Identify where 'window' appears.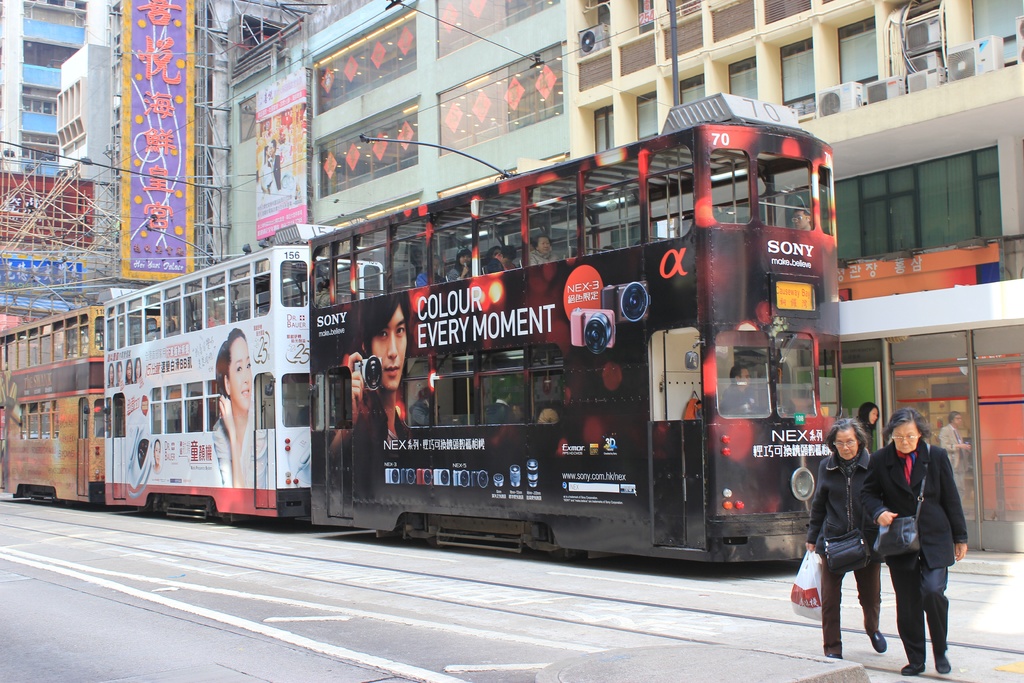
Appears at [727,62,758,104].
